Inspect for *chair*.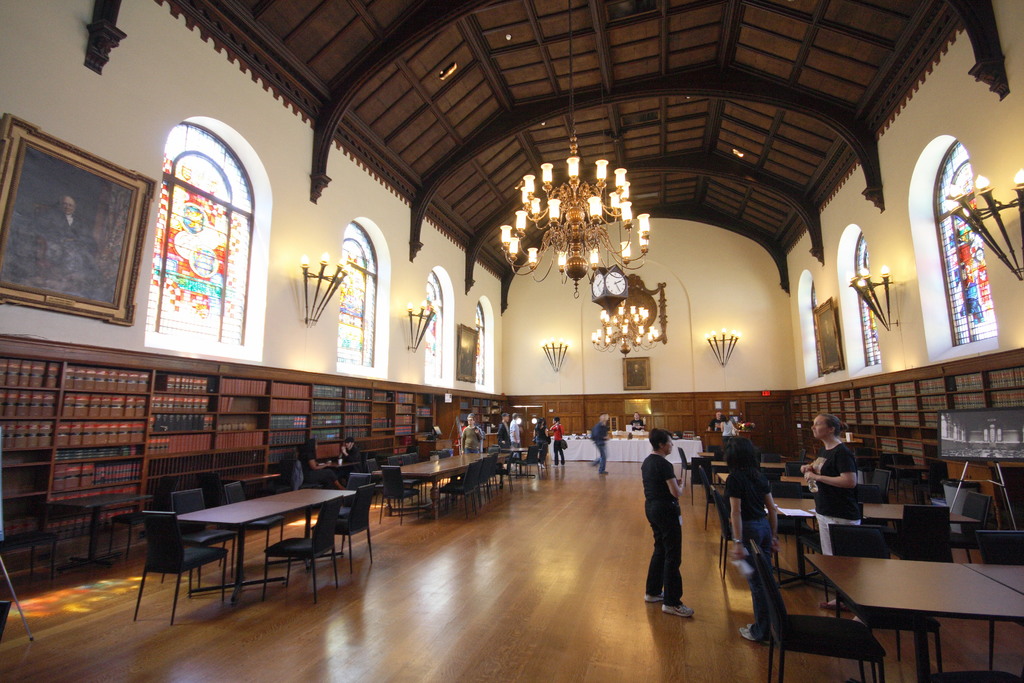
Inspection: x1=775, y1=477, x2=806, y2=556.
